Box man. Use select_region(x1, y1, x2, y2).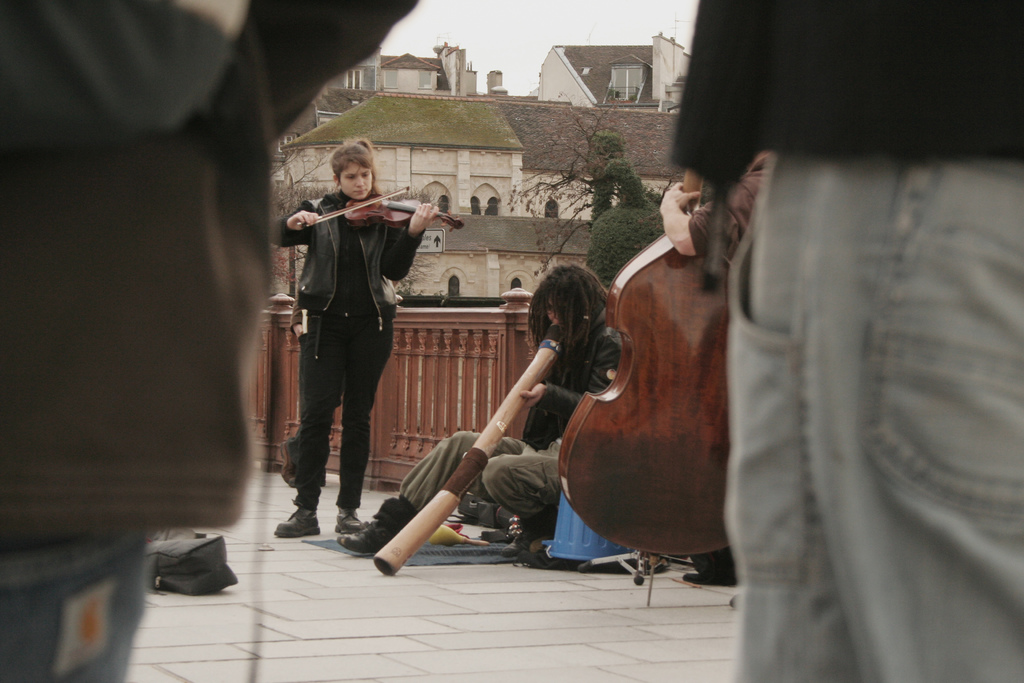
select_region(339, 261, 625, 562).
